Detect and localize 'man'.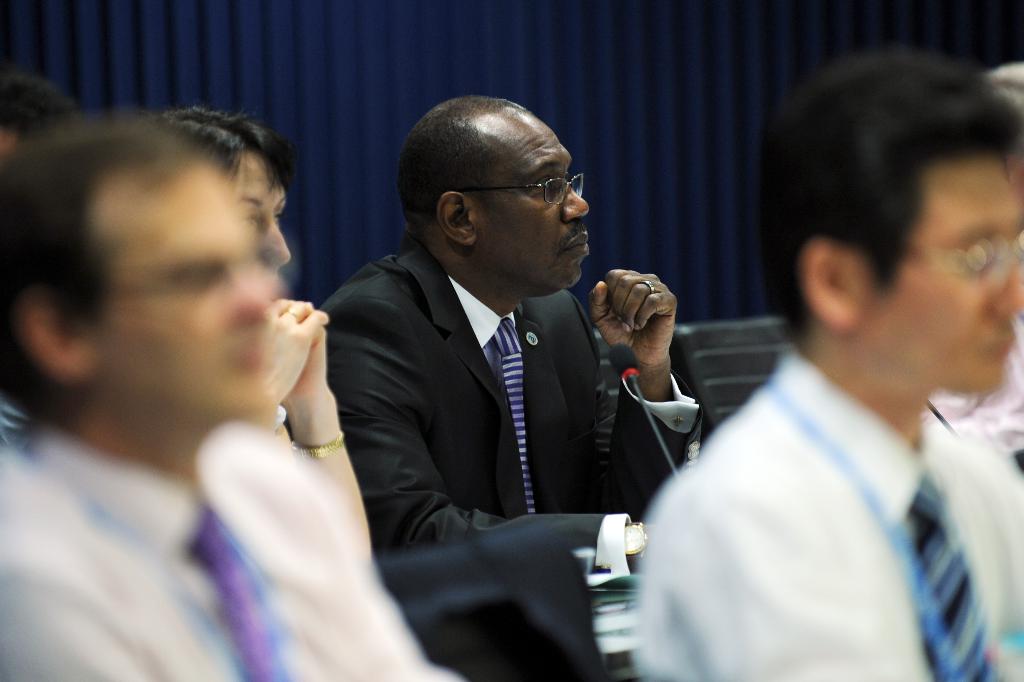
Localized at detection(301, 105, 708, 603).
